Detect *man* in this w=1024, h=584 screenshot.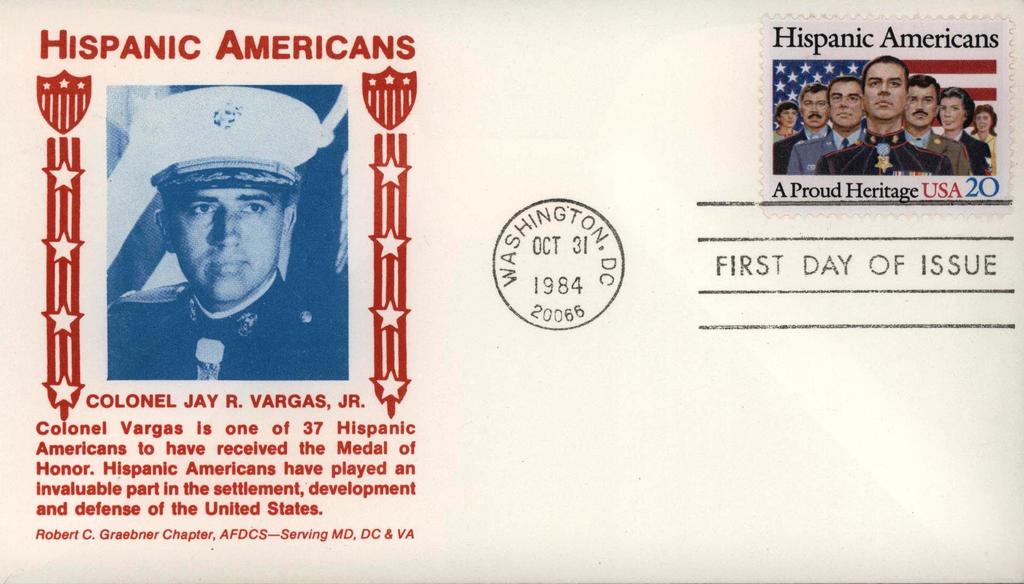
Detection: crop(84, 133, 334, 377).
